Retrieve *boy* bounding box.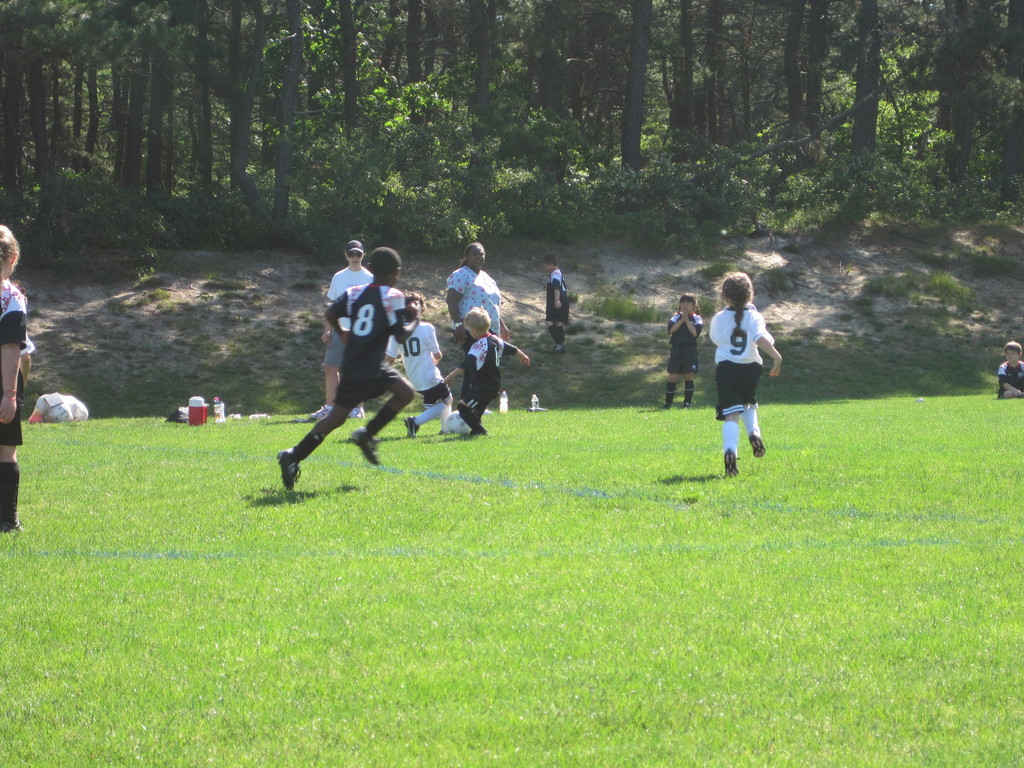
Bounding box: bbox(541, 255, 567, 351).
